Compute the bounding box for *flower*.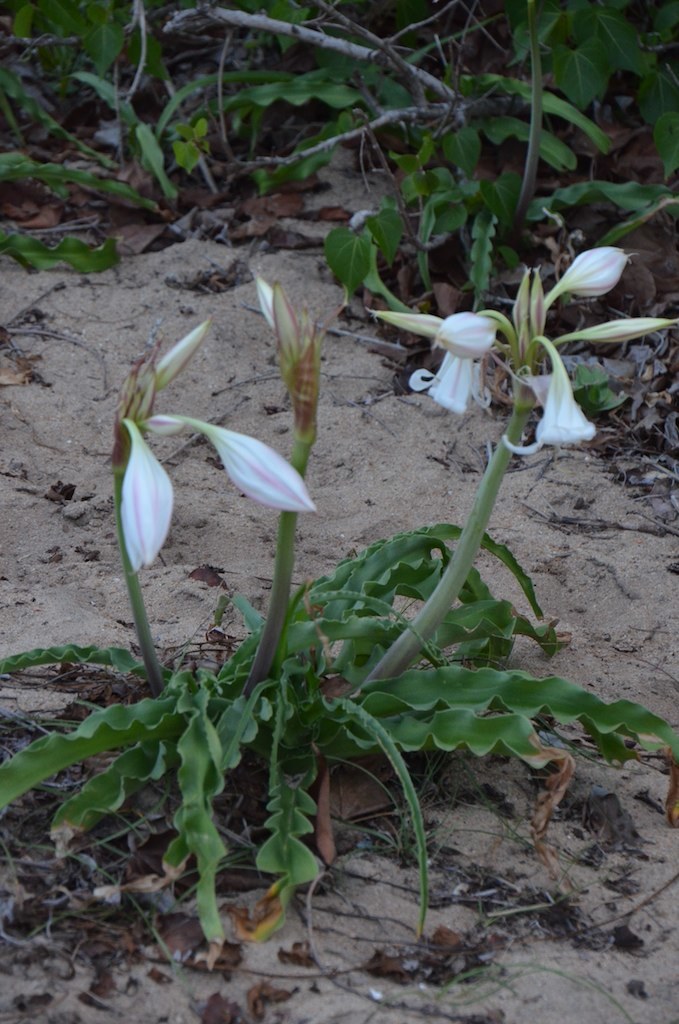
locate(539, 244, 628, 300).
